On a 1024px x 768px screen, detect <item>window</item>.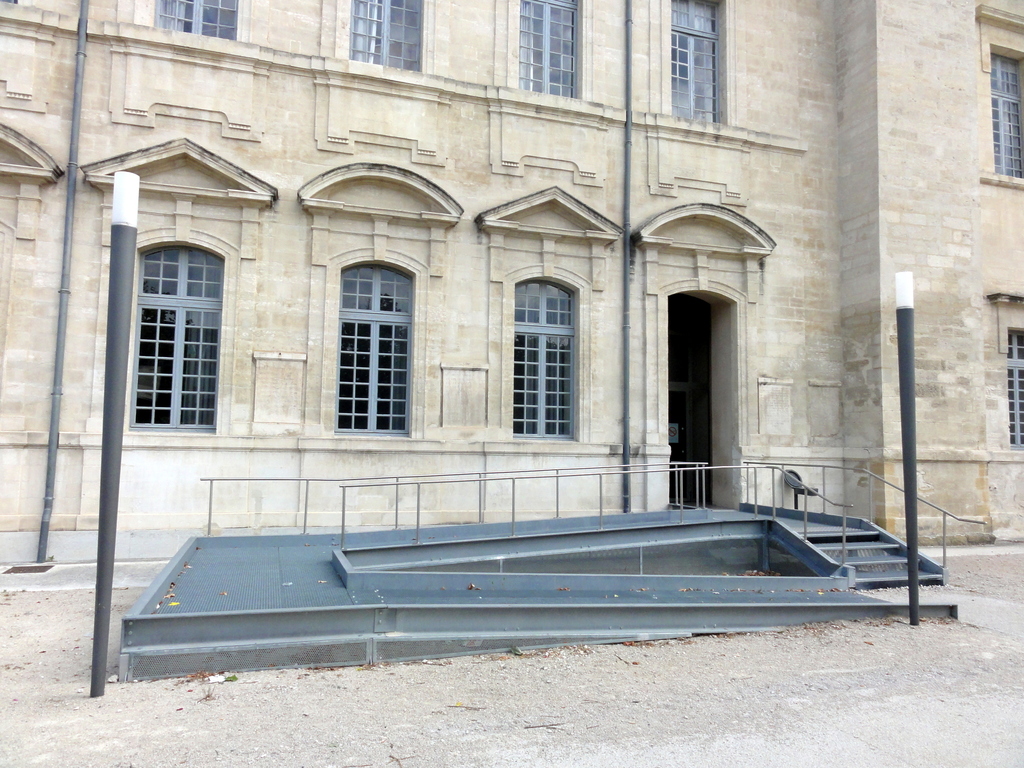
(152, 0, 245, 43).
